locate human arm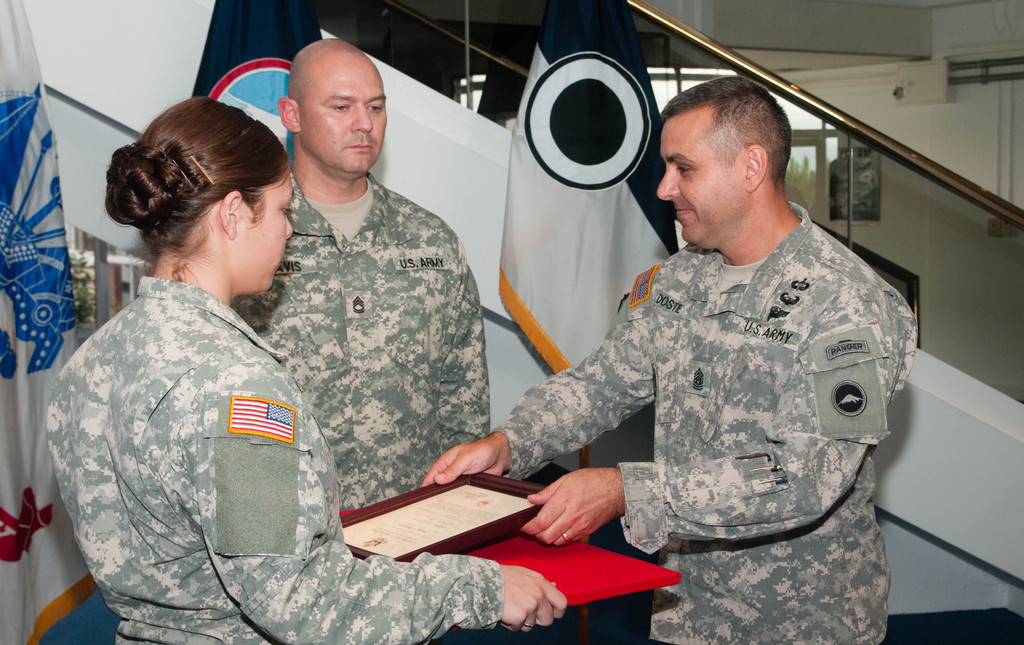
region(530, 321, 882, 546)
